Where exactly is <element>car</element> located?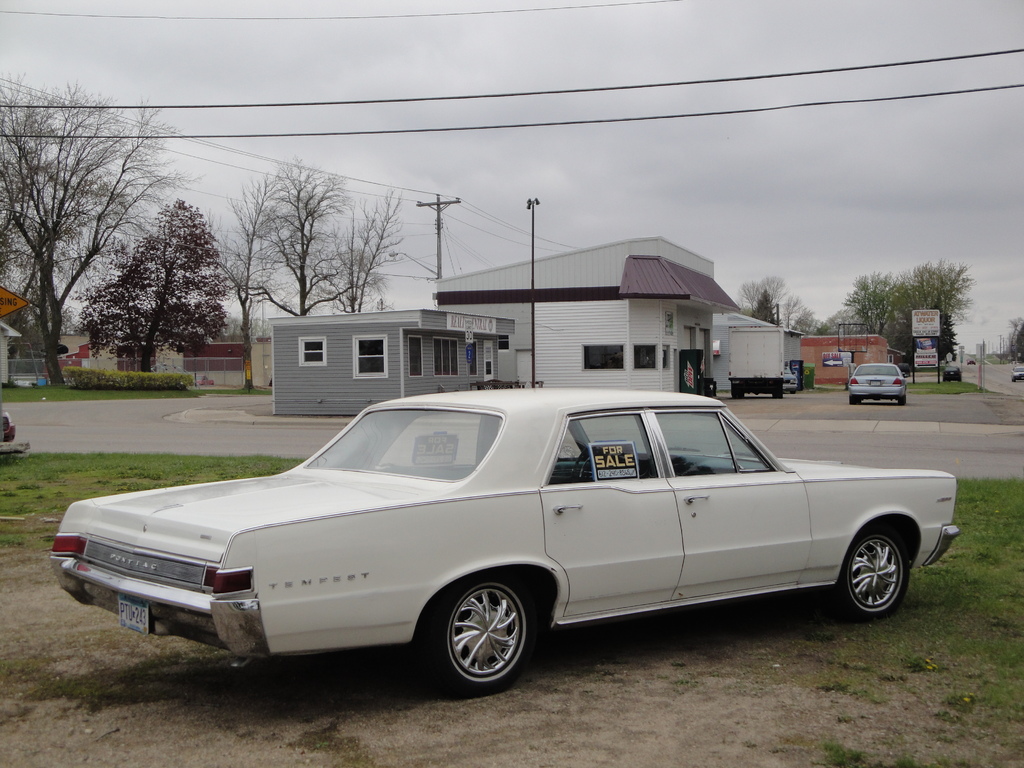
Its bounding box is box(964, 360, 975, 365).
